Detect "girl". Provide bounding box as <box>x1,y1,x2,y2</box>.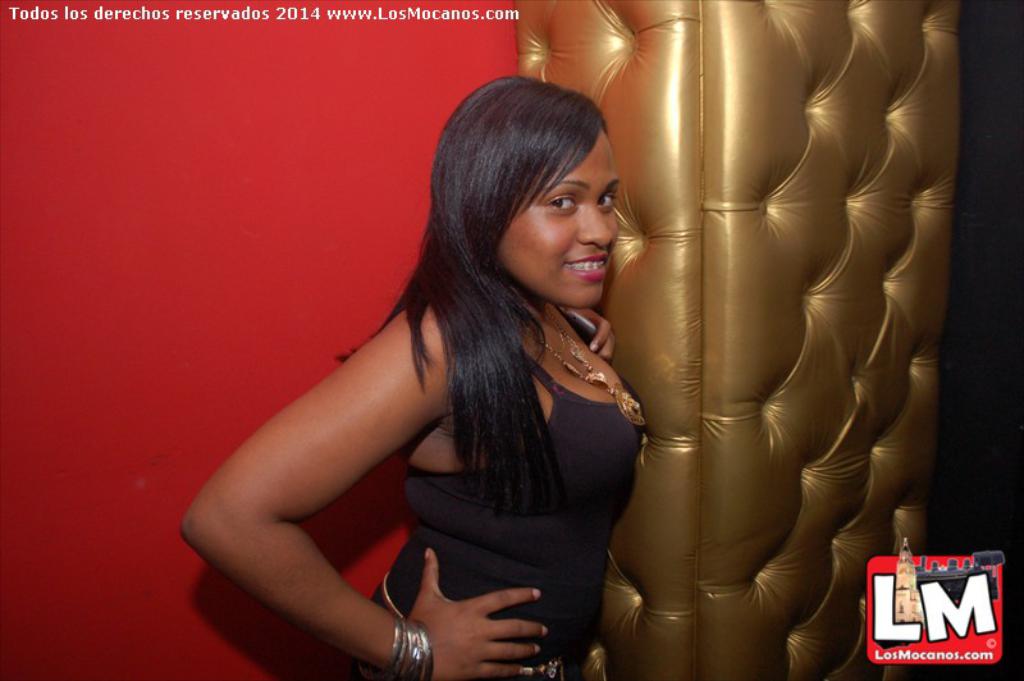
<box>177,70,653,680</box>.
